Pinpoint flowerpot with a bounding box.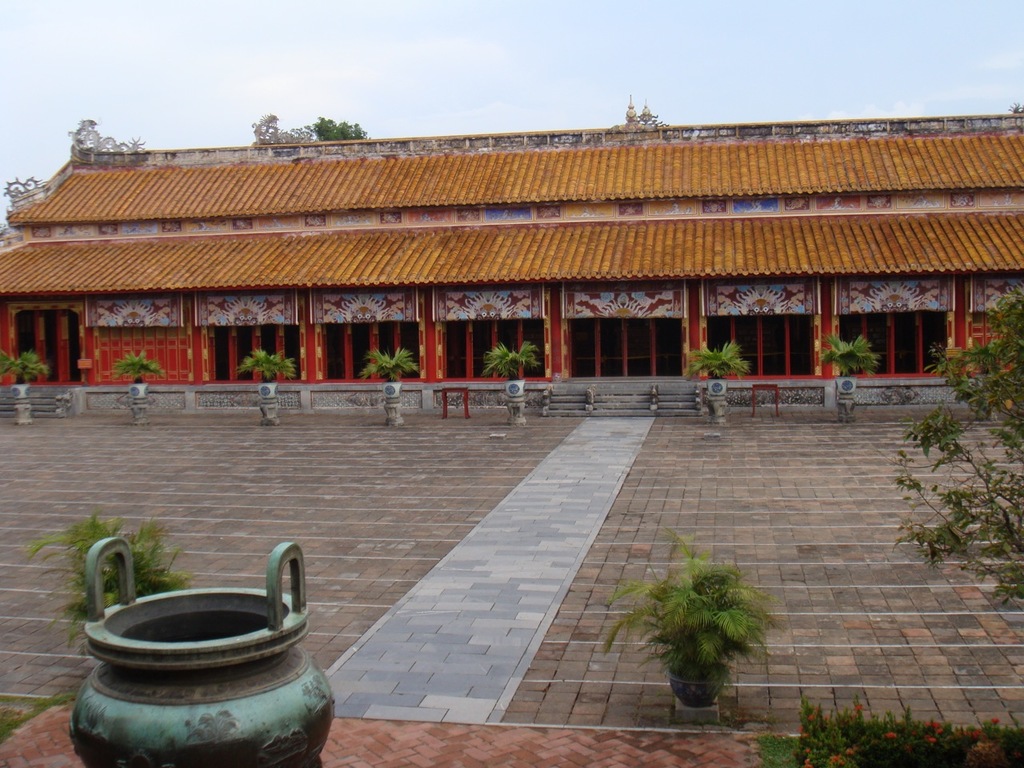
bbox(126, 382, 150, 402).
